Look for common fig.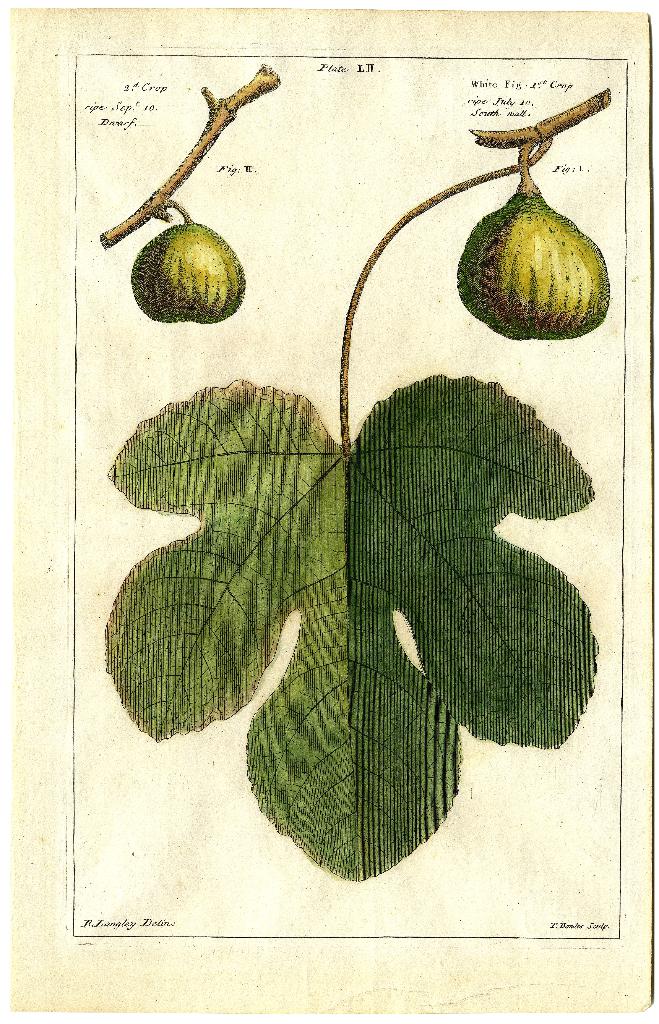
Found: [left=133, top=216, right=245, bottom=319].
